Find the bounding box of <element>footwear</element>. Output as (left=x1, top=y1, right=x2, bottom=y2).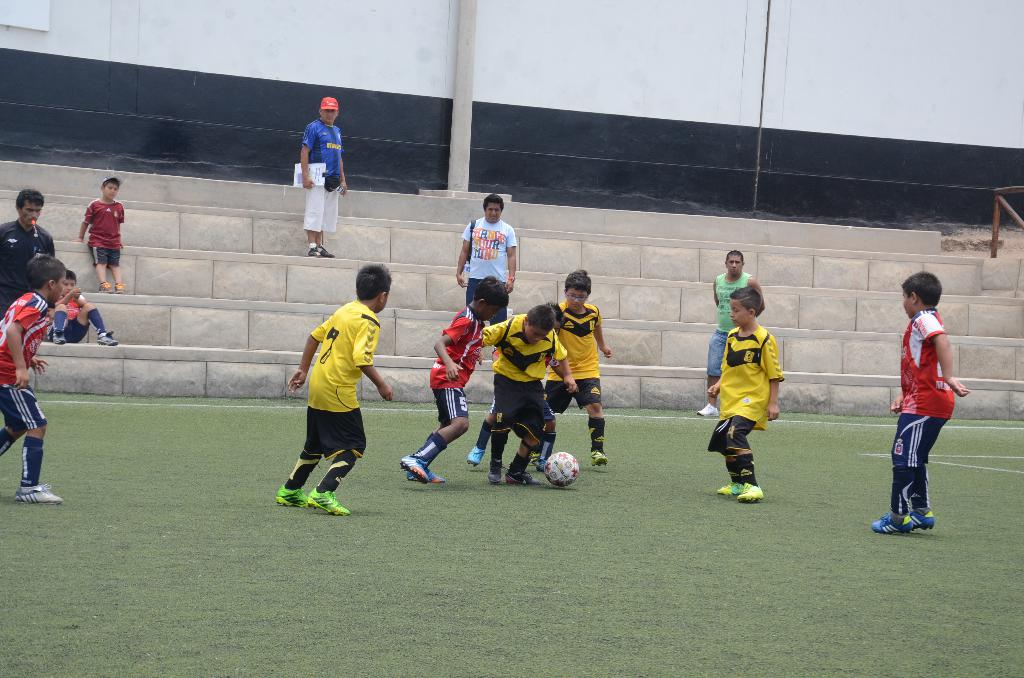
(left=404, top=454, right=429, bottom=481).
